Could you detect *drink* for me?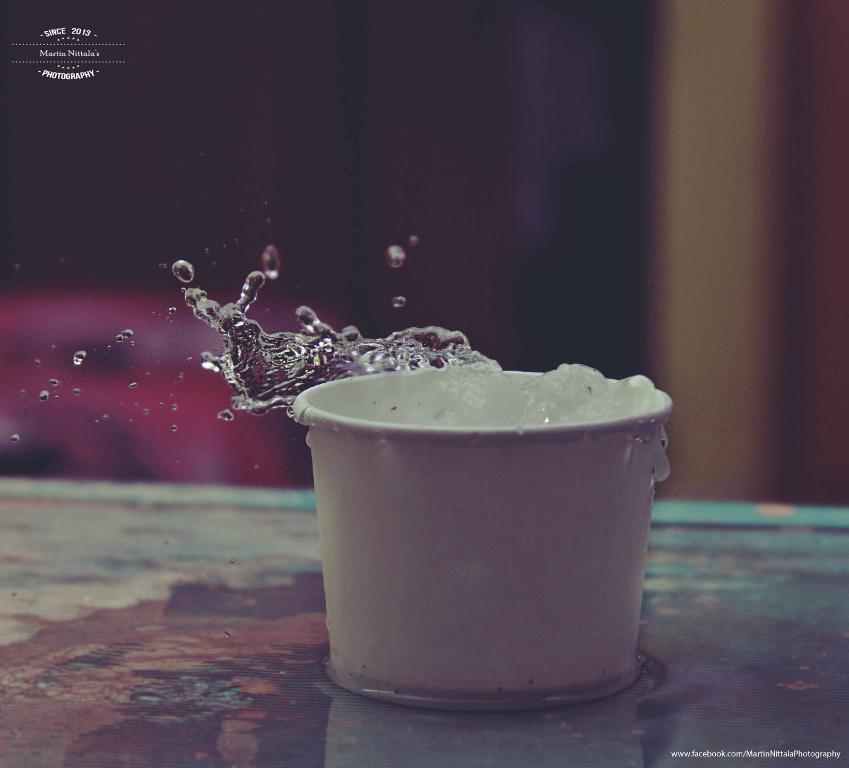
Detection result: region(184, 292, 674, 427).
